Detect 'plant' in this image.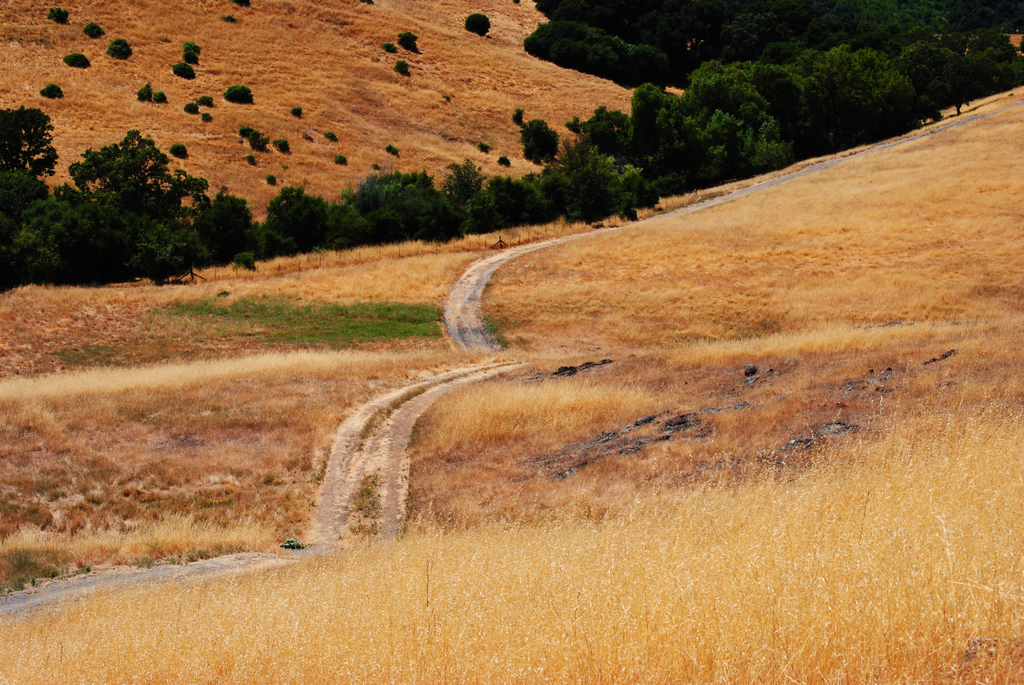
Detection: [left=234, top=126, right=277, bottom=159].
